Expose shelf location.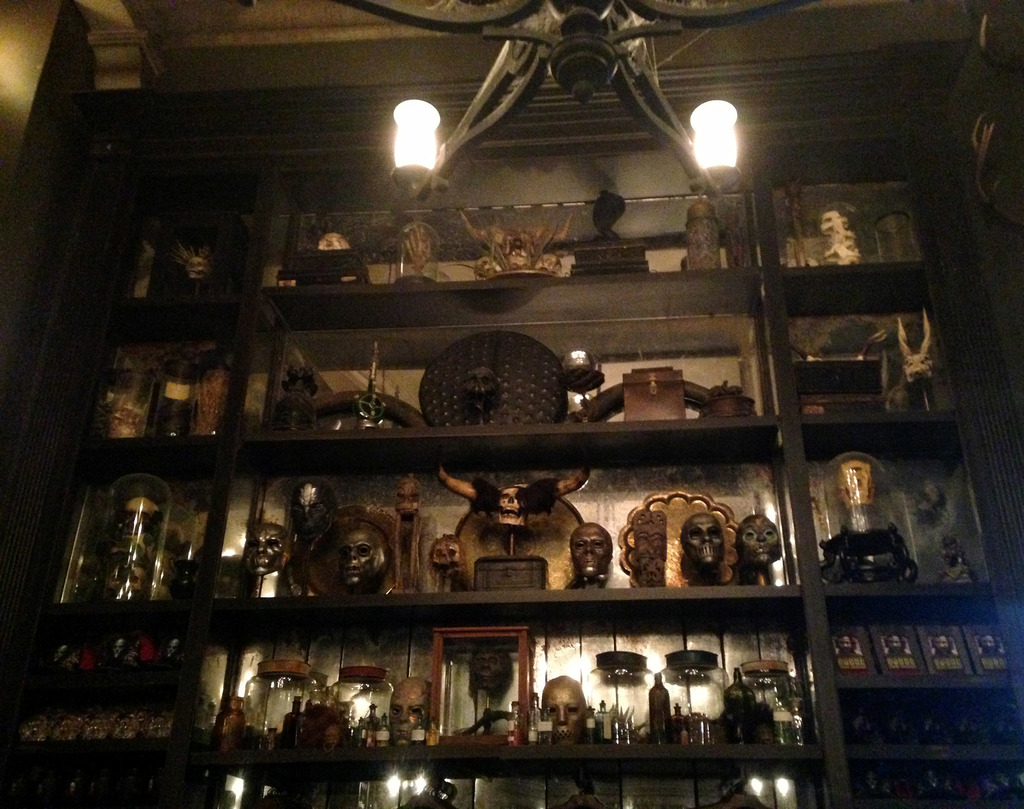
Exposed at Rect(0, 452, 211, 626).
